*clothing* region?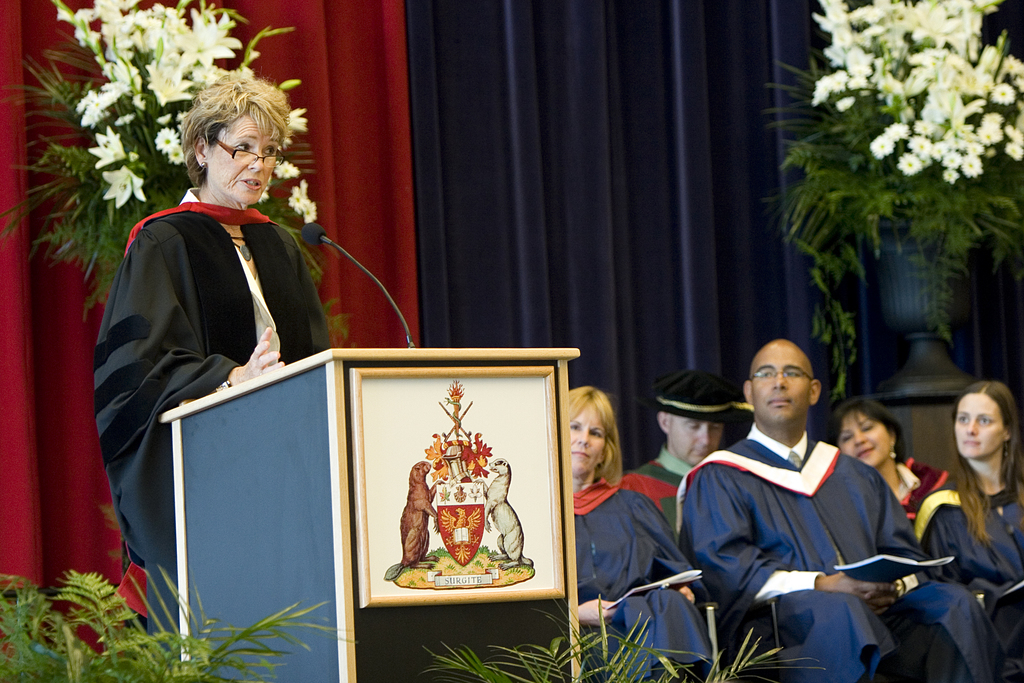
left=682, top=400, right=945, bottom=672
